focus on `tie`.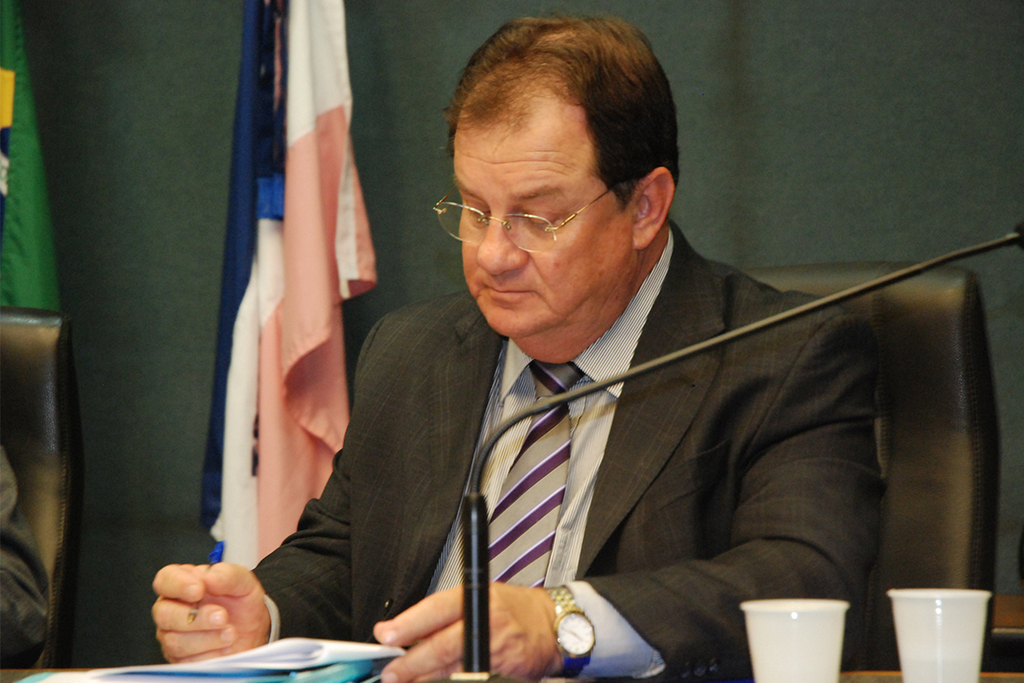
Focused at select_region(492, 359, 594, 615).
